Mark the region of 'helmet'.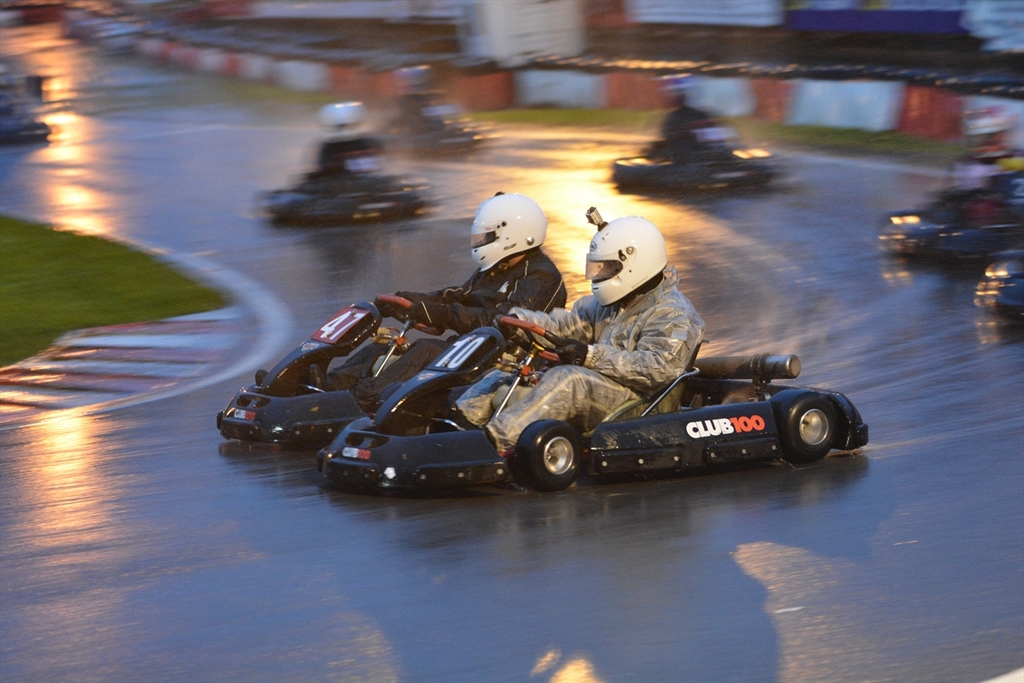
Region: [x1=399, y1=60, x2=437, y2=103].
